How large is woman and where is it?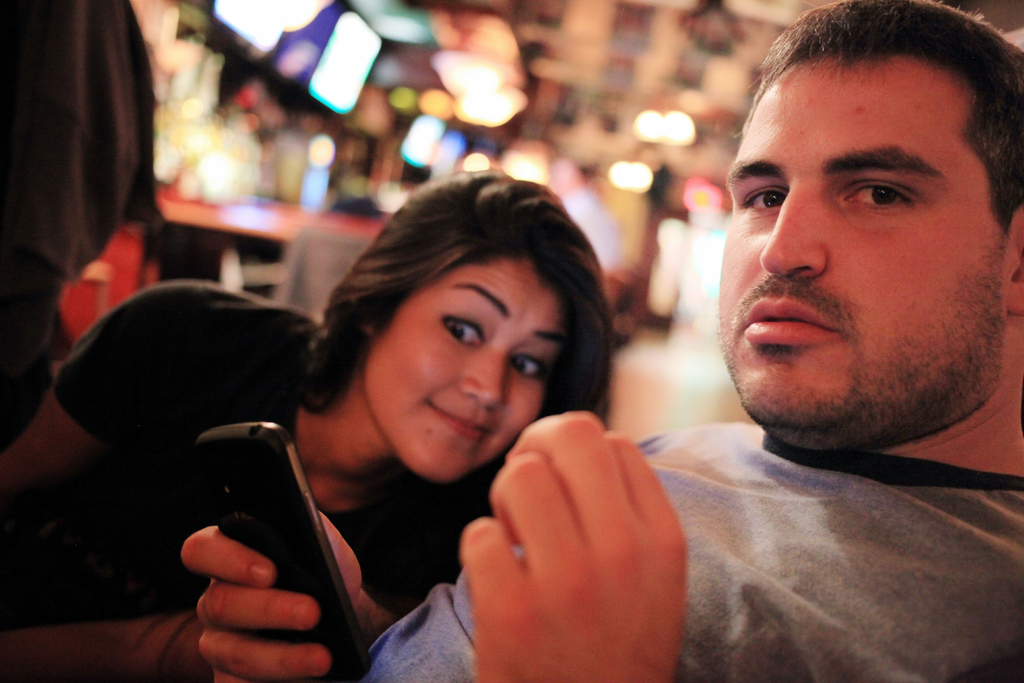
Bounding box: [left=0, top=157, right=600, bottom=682].
